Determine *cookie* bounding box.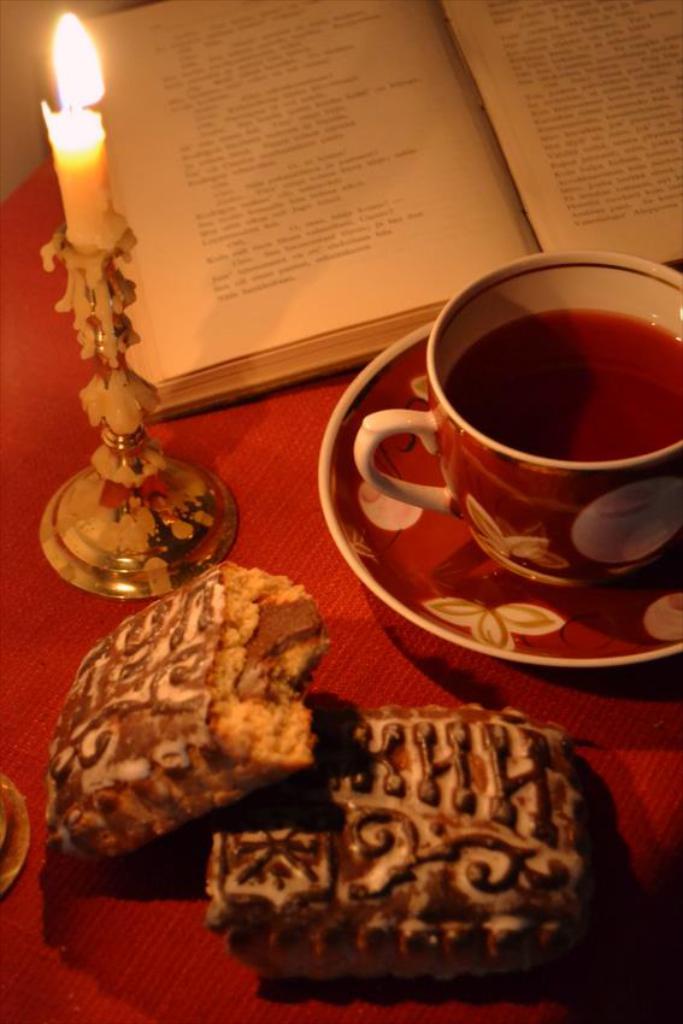
Determined: 51/559/348/860.
